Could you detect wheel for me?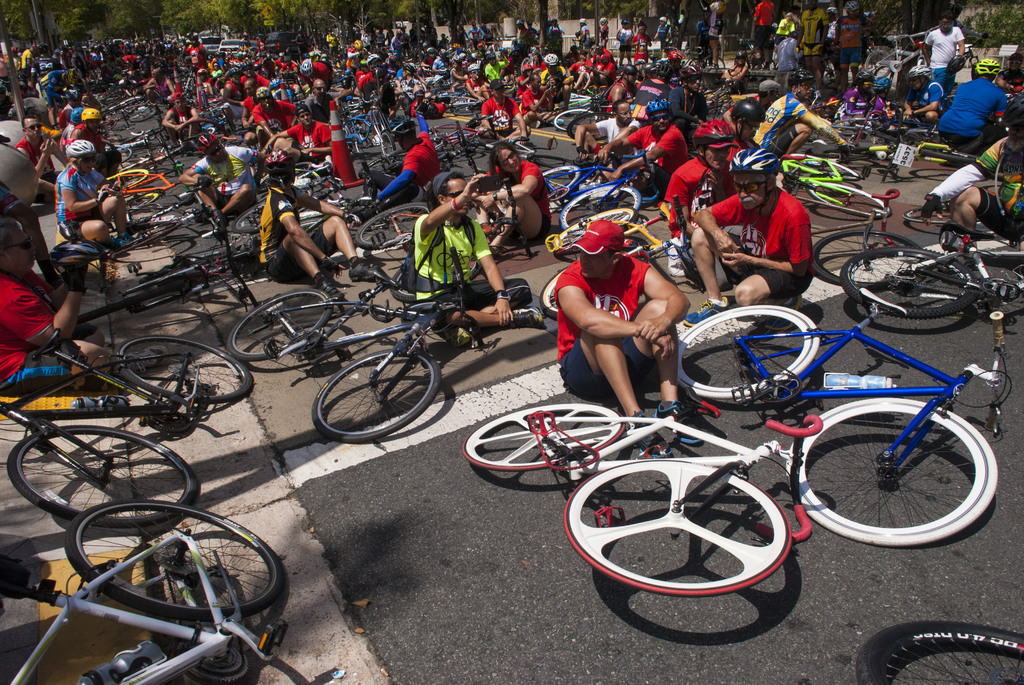
Detection result: 806 181 891 219.
